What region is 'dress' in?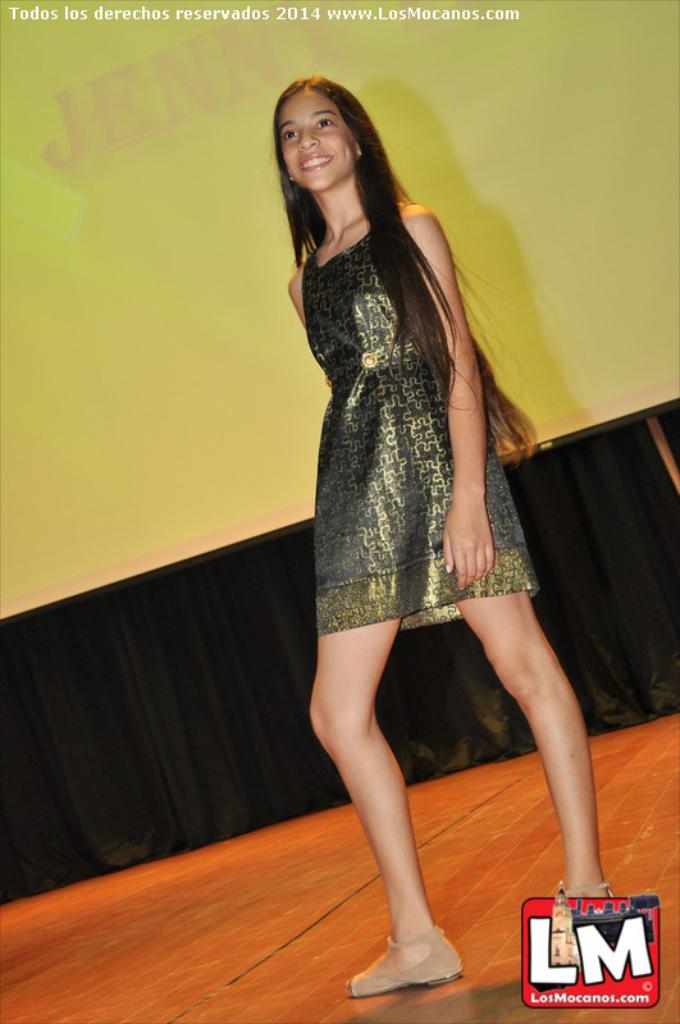
(x1=304, y1=216, x2=534, y2=635).
